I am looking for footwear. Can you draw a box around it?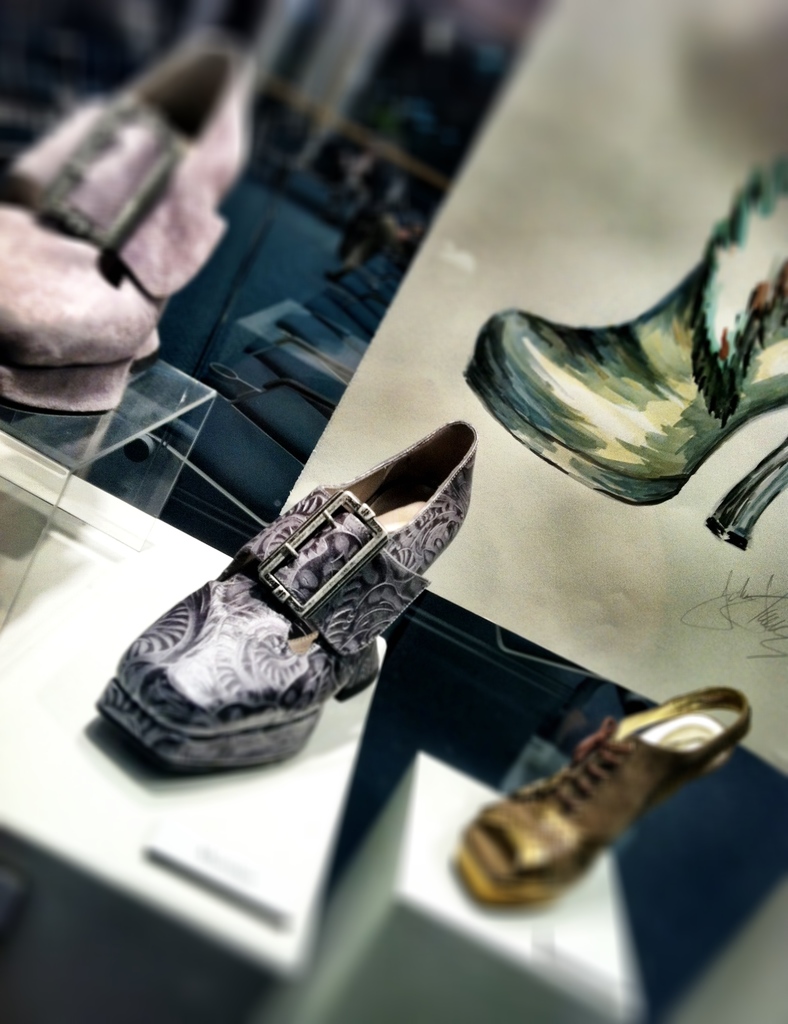
Sure, the bounding box is detection(471, 152, 787, 556).
